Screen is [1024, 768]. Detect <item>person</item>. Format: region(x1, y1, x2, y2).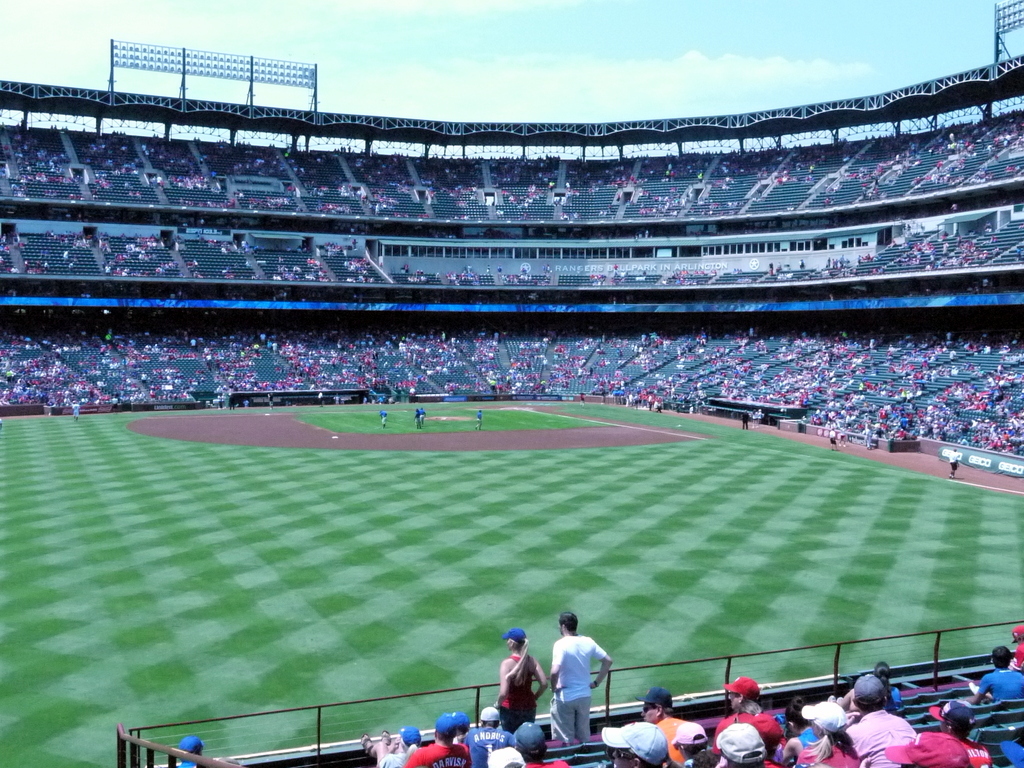
region(735, 717, 794, 767).
